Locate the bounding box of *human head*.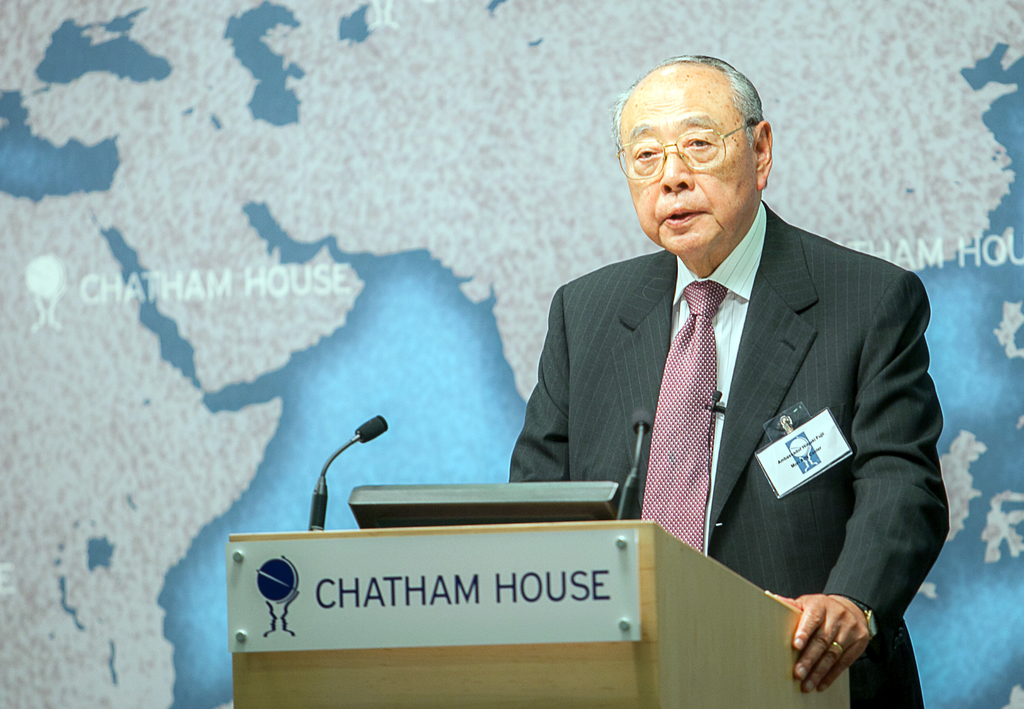
Bounding box: 611 53 775 266.
